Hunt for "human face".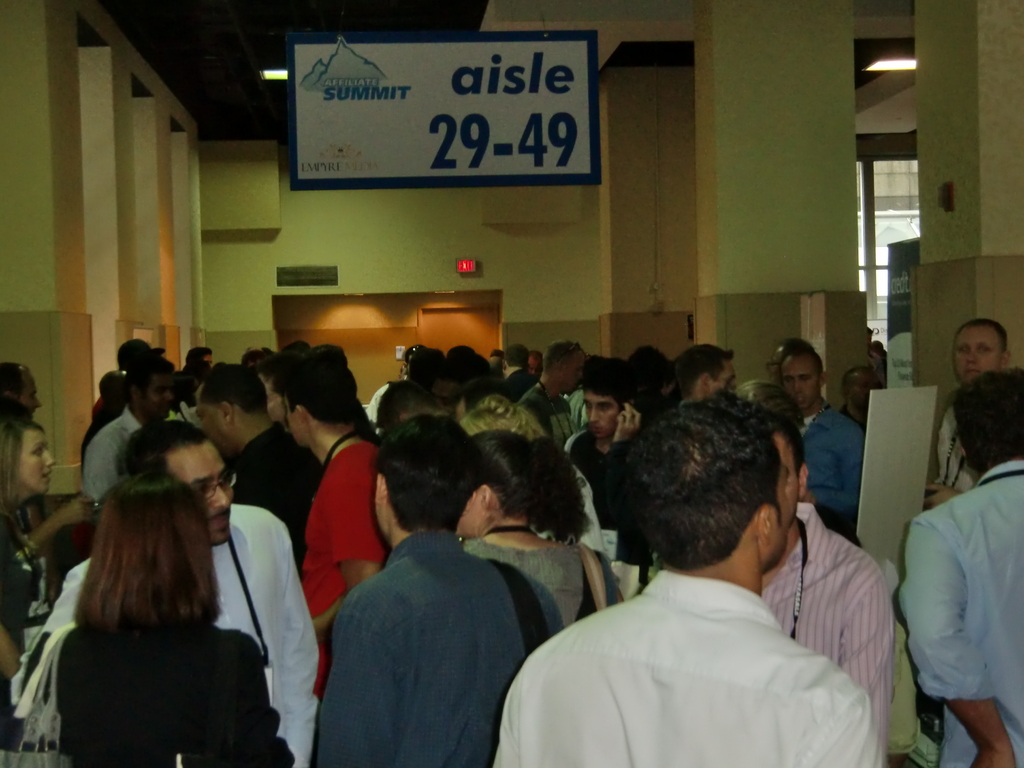
Hunted down at 140:371:173:421.
